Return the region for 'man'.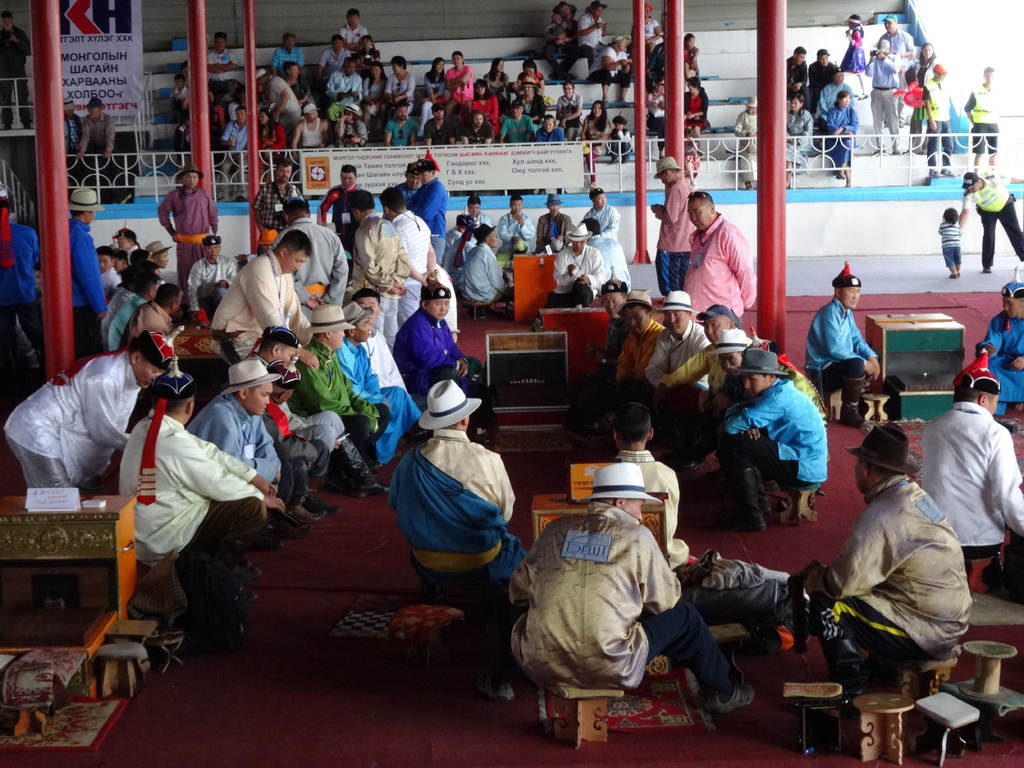
x1=557 y1=76 x2=586 y2=140.
